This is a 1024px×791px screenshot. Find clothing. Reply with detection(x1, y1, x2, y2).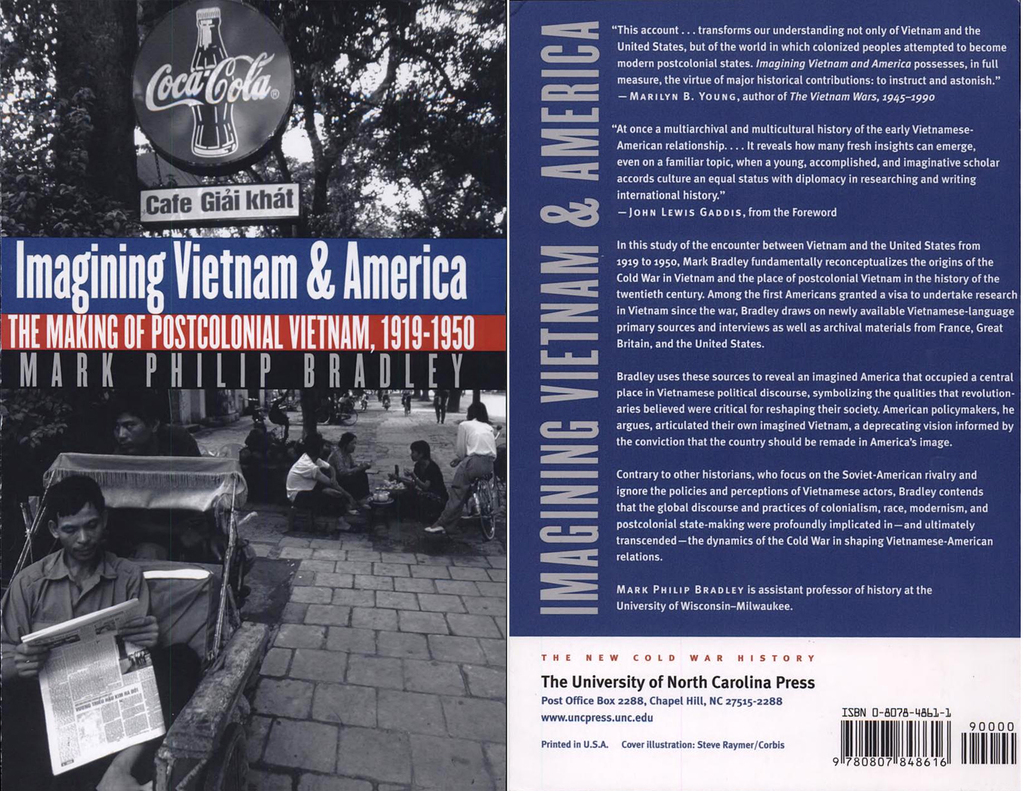
detection(390, 452, 441, 519).
